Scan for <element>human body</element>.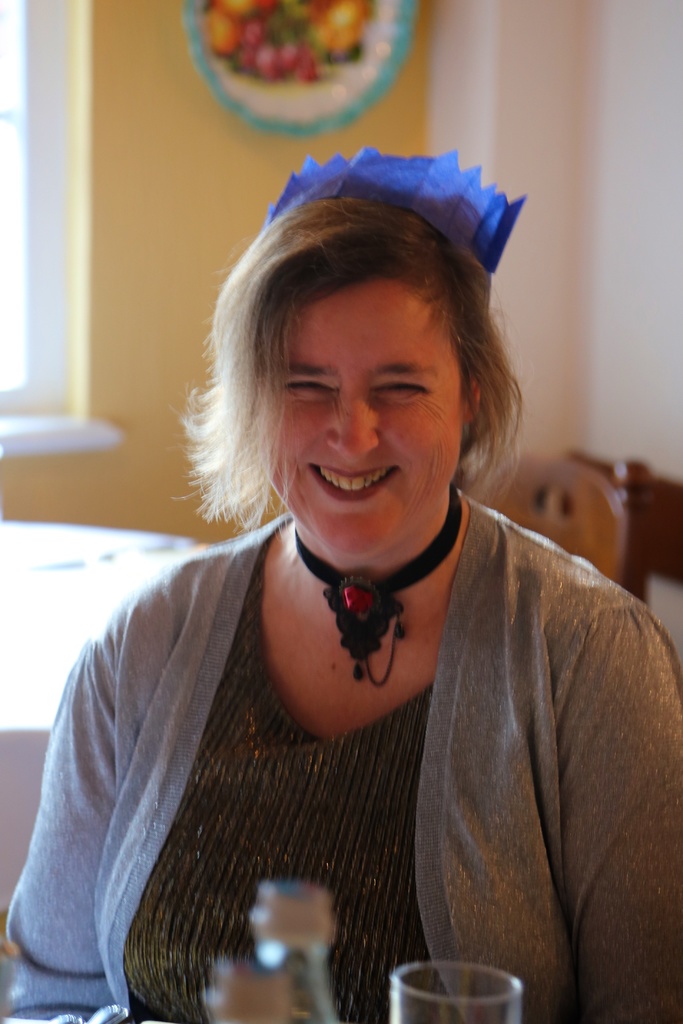
Scan result: 54 289 623 1023.
